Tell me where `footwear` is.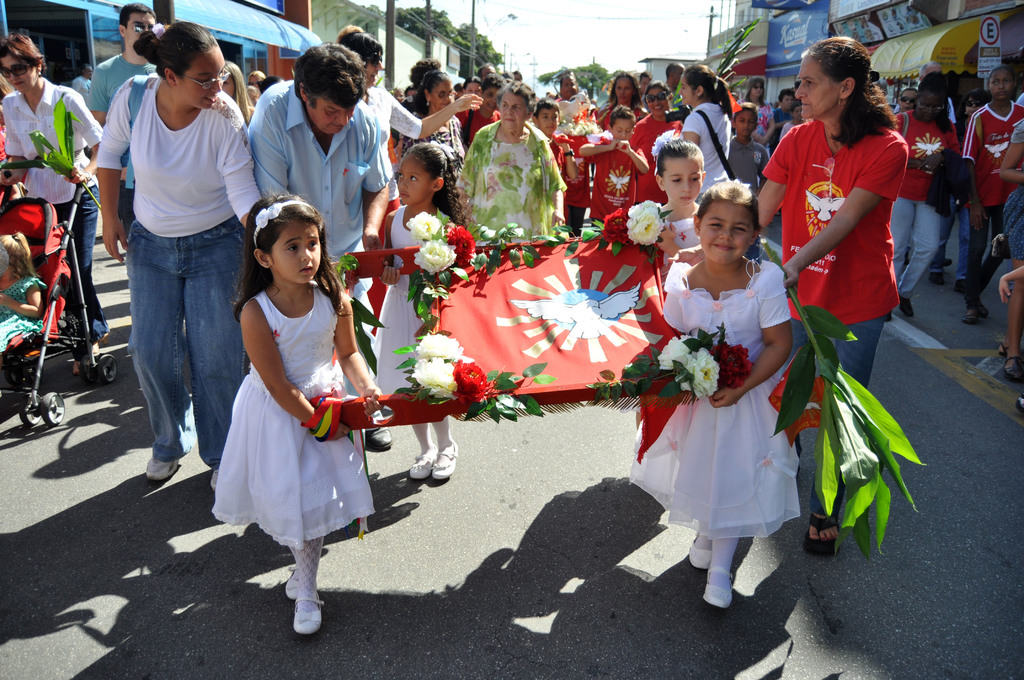
`footwear` is at 998:341:1005:357.
